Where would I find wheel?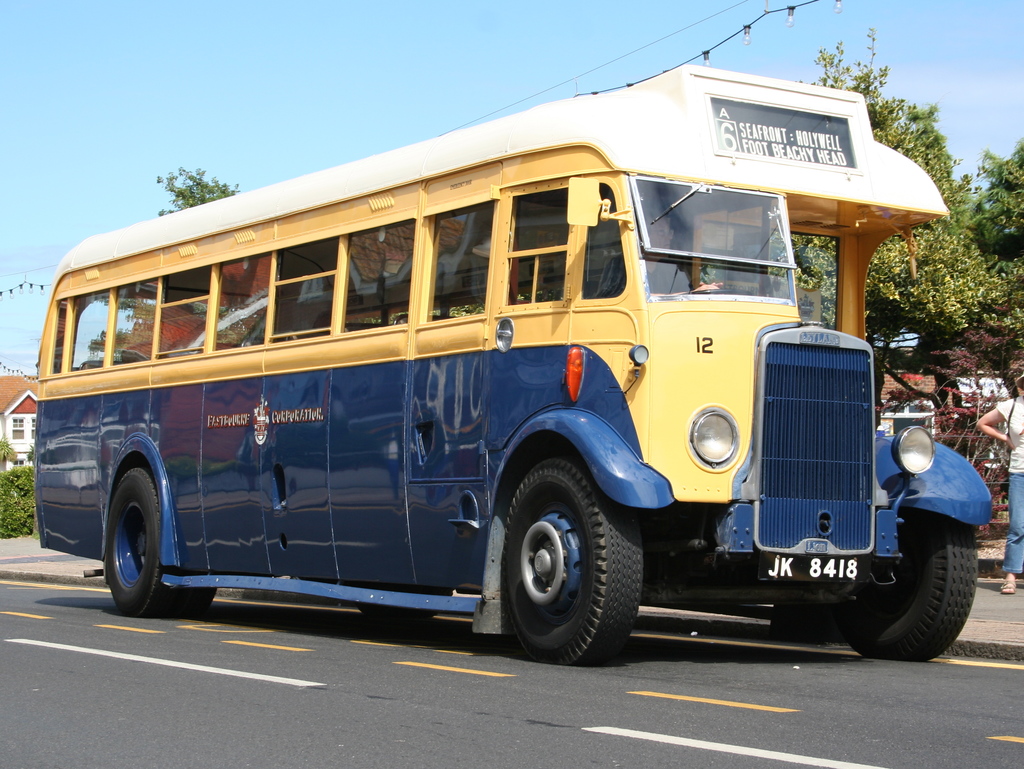
At box=[102, 469, 216, 615].
